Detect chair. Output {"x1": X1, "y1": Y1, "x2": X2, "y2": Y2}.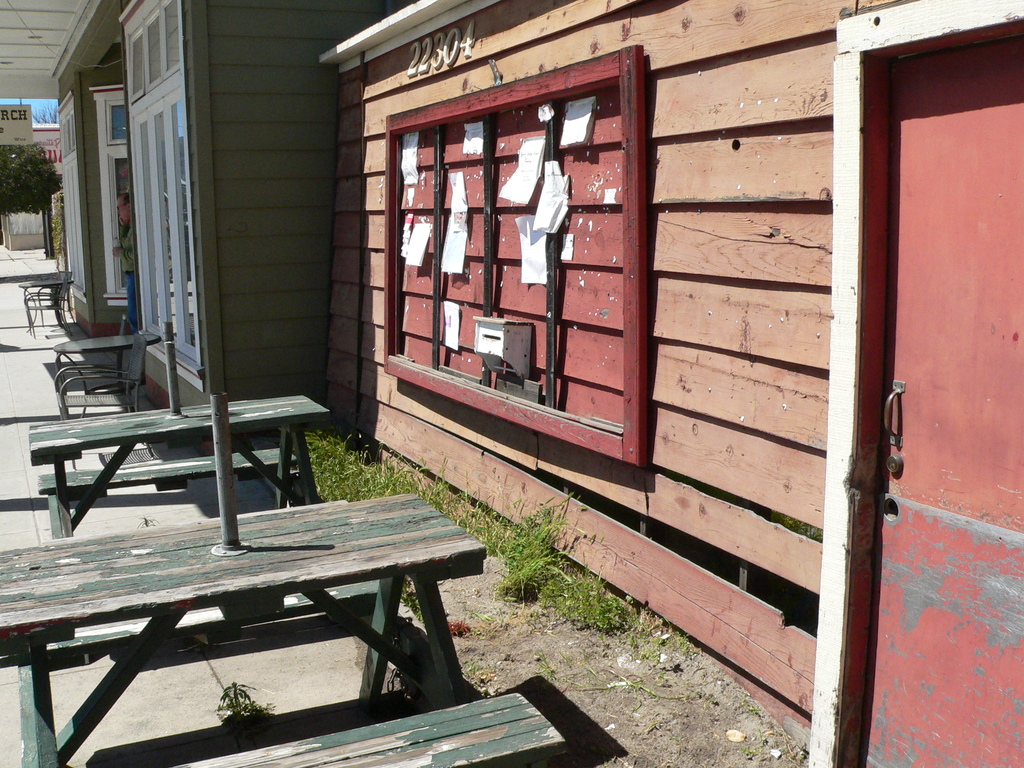
{"x1": 24, "y1": 273, "x2": 70, "y2": 338}.
